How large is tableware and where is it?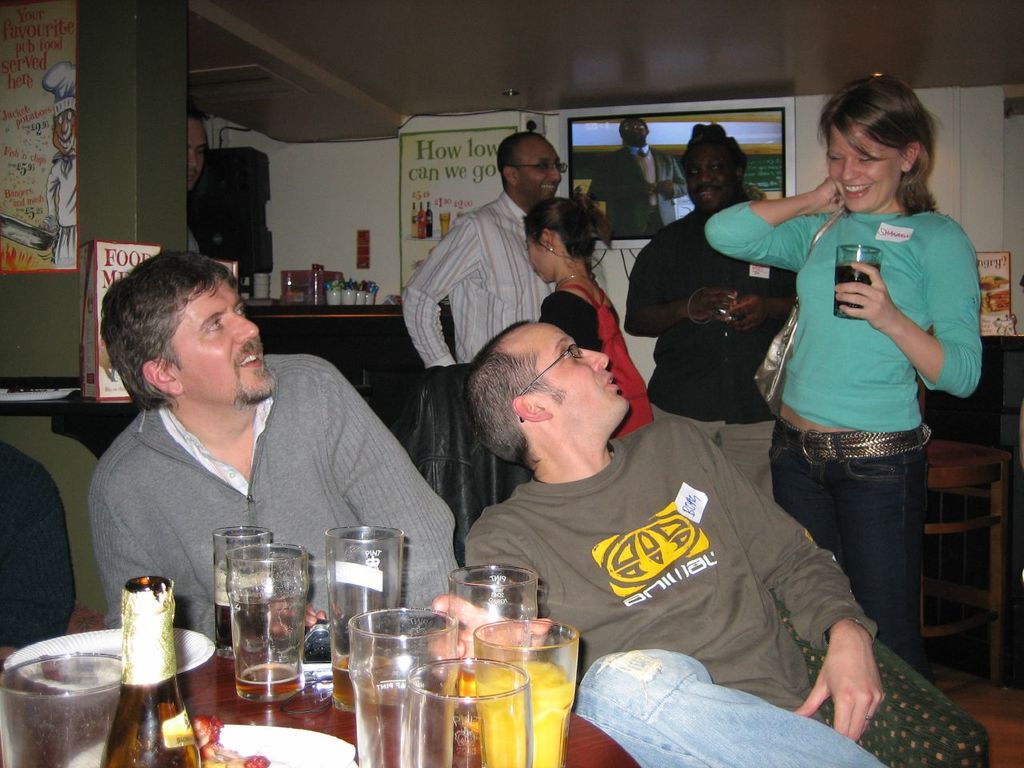
Bounding box: [474,620,582,767].
